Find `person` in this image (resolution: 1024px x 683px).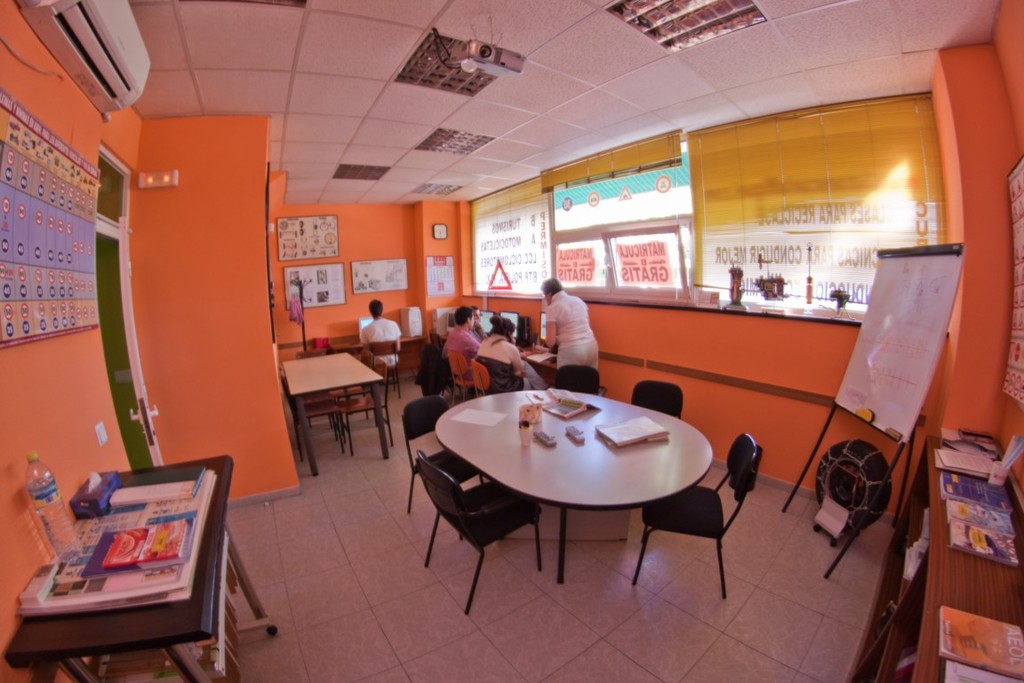
l=446, t=301, r=479, b=361.
